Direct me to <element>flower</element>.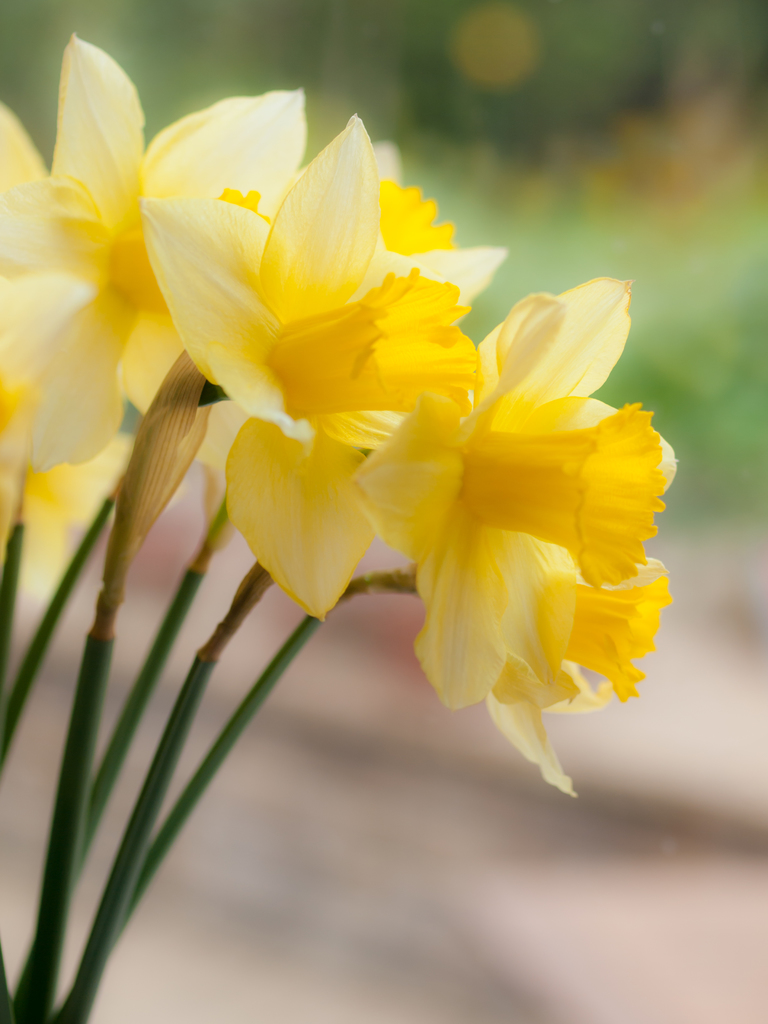
Direction: locate(321, 258, 671, 790).
